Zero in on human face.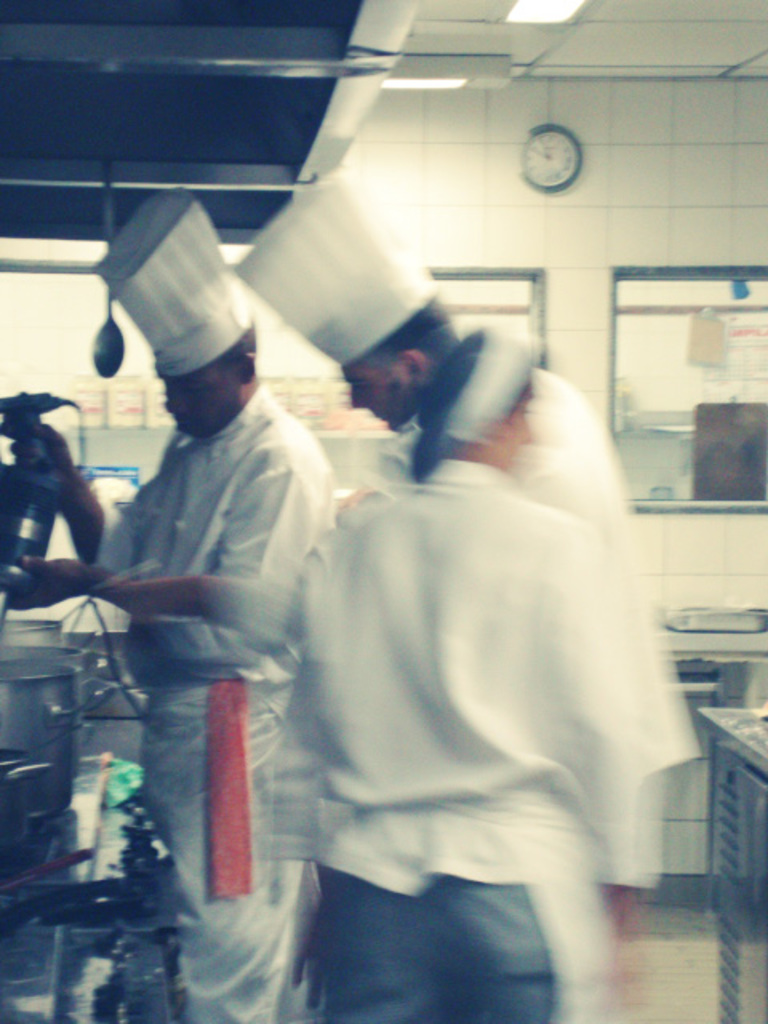
Zeroed in: <region>470, 382, 541, 475</region>.
